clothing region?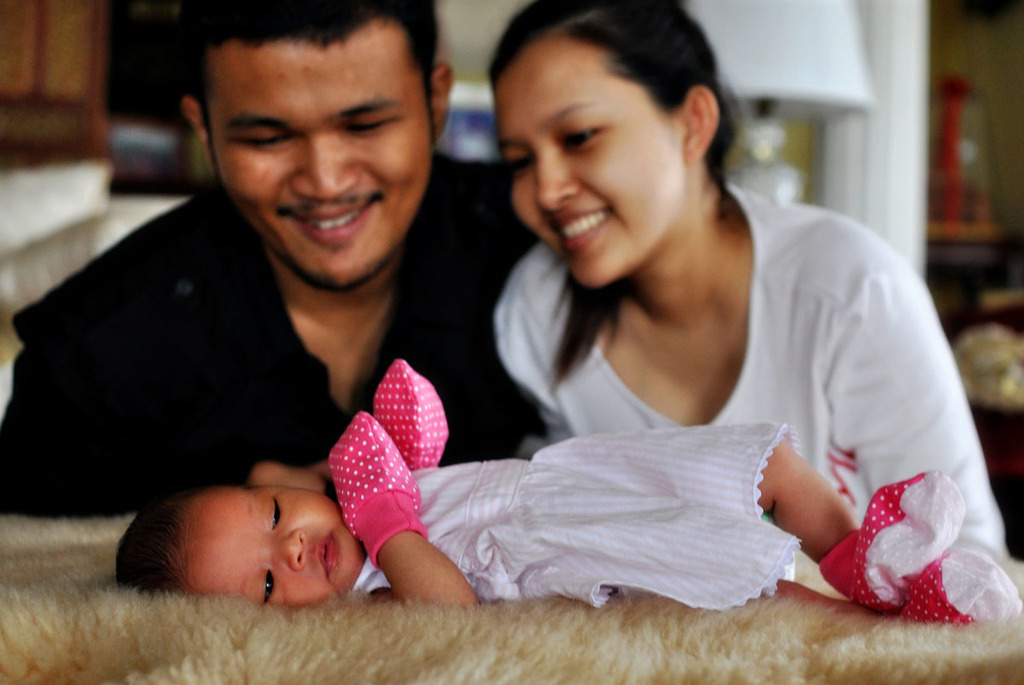
(0, 148, 556, 519)
